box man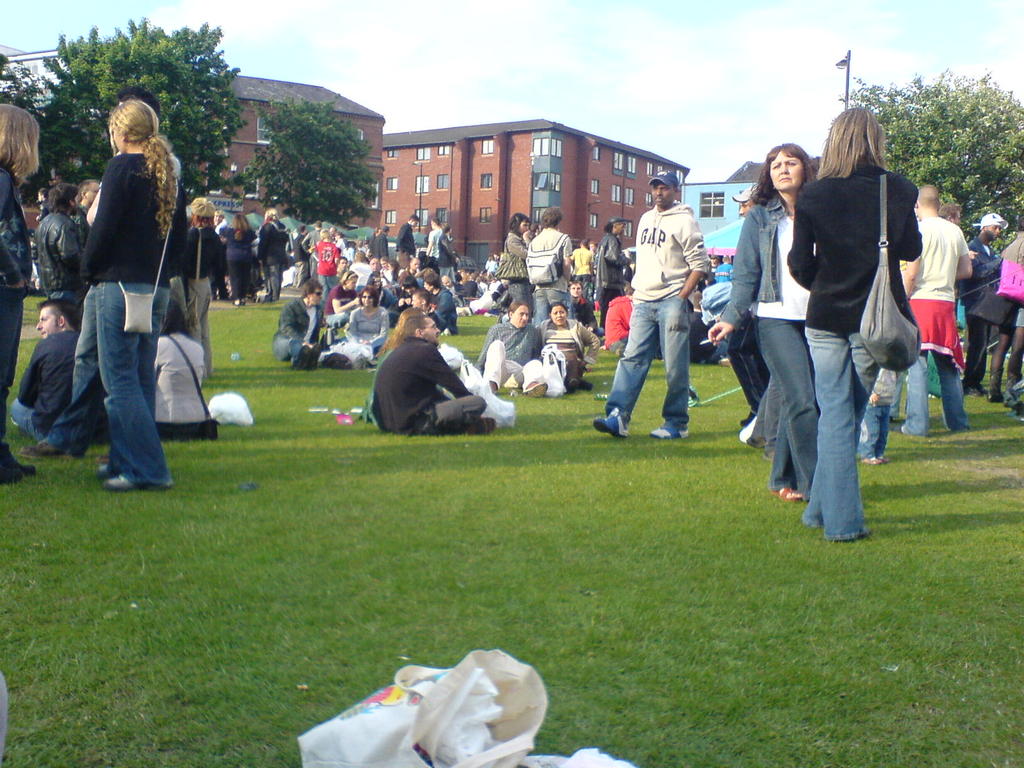
892/178/972/436
